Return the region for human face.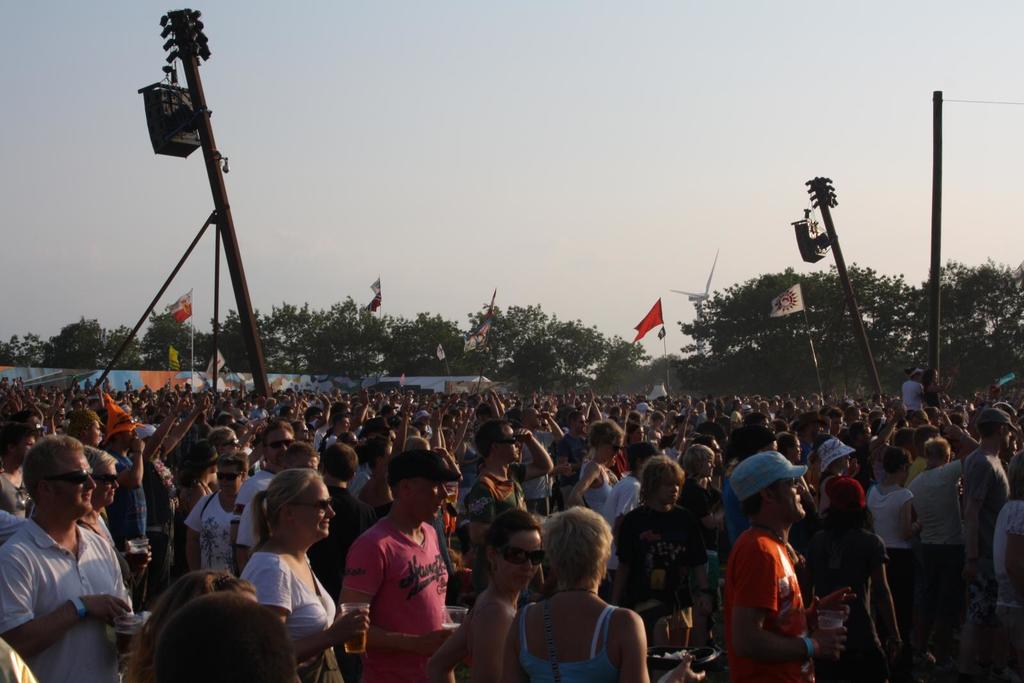
<box>658,478,679,501</box>.
